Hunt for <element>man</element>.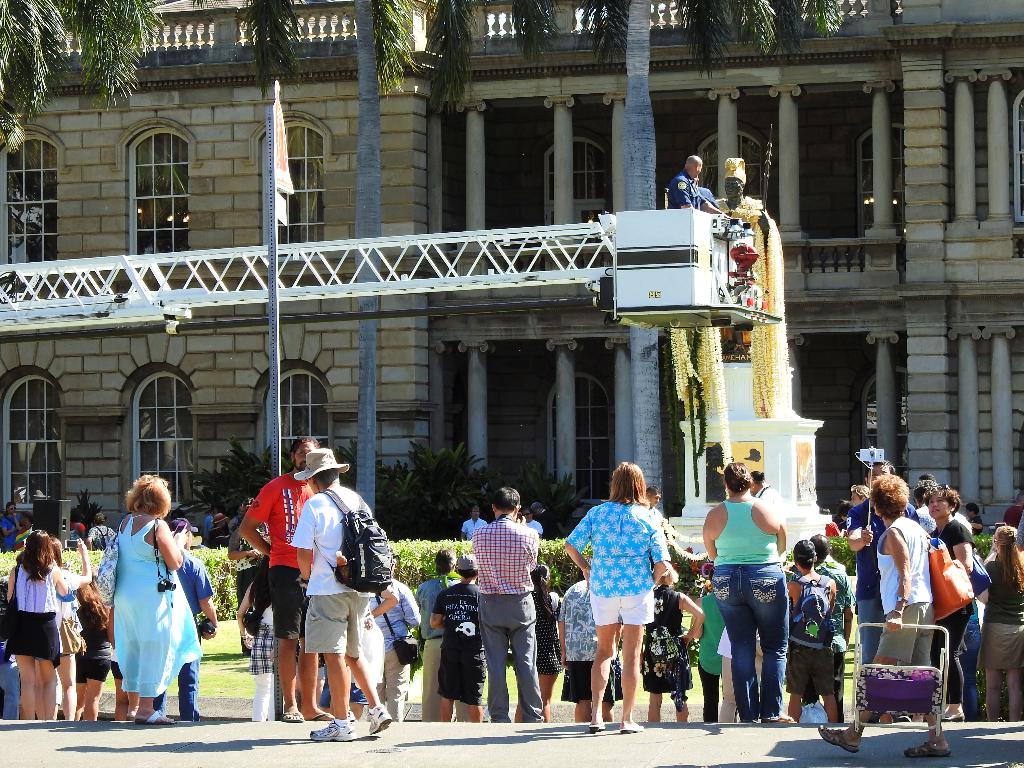
Hunted down at detection(413, 547, 461, 719).
